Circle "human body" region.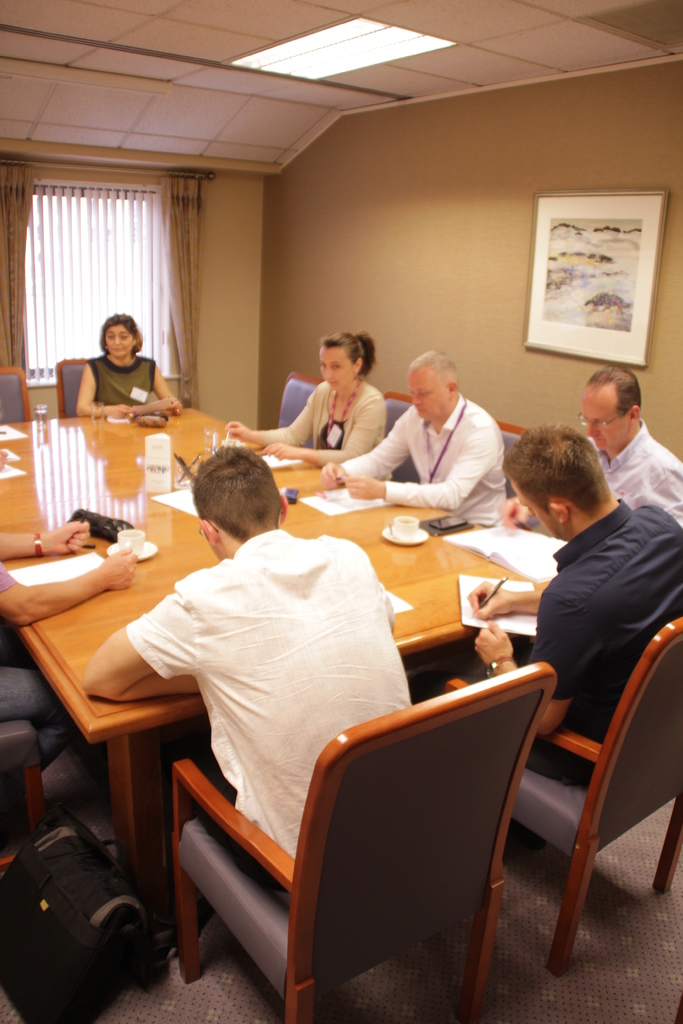
Region: [x1=498, y1=422, x2=682, y2=545].
